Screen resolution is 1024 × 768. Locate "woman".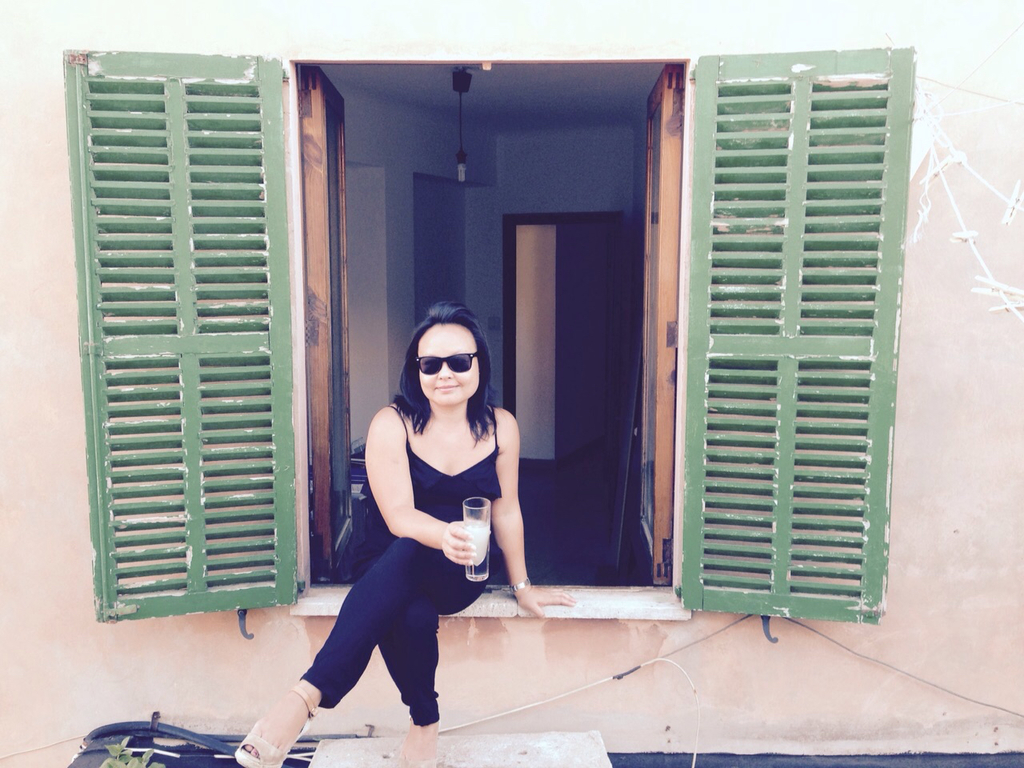
x1=231, y1=298, x2=570, y2=767.
